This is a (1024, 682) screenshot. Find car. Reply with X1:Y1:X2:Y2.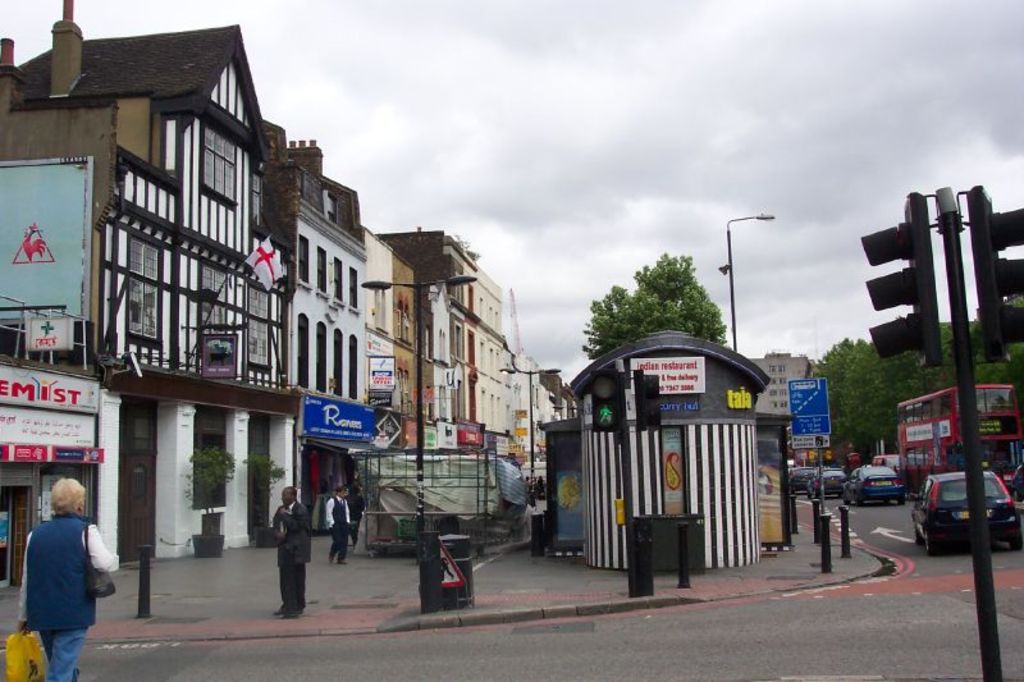
780:463:813:488.
